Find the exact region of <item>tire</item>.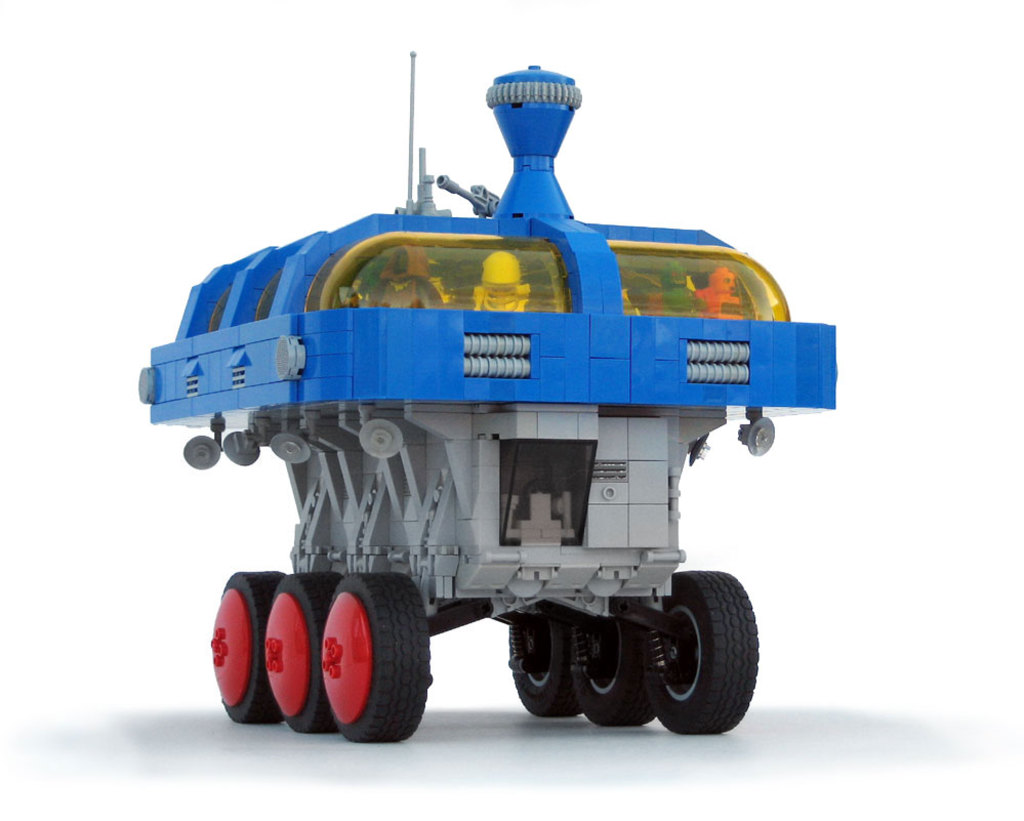
Exact region: left=656, top=571, right=761, bottom=735.
